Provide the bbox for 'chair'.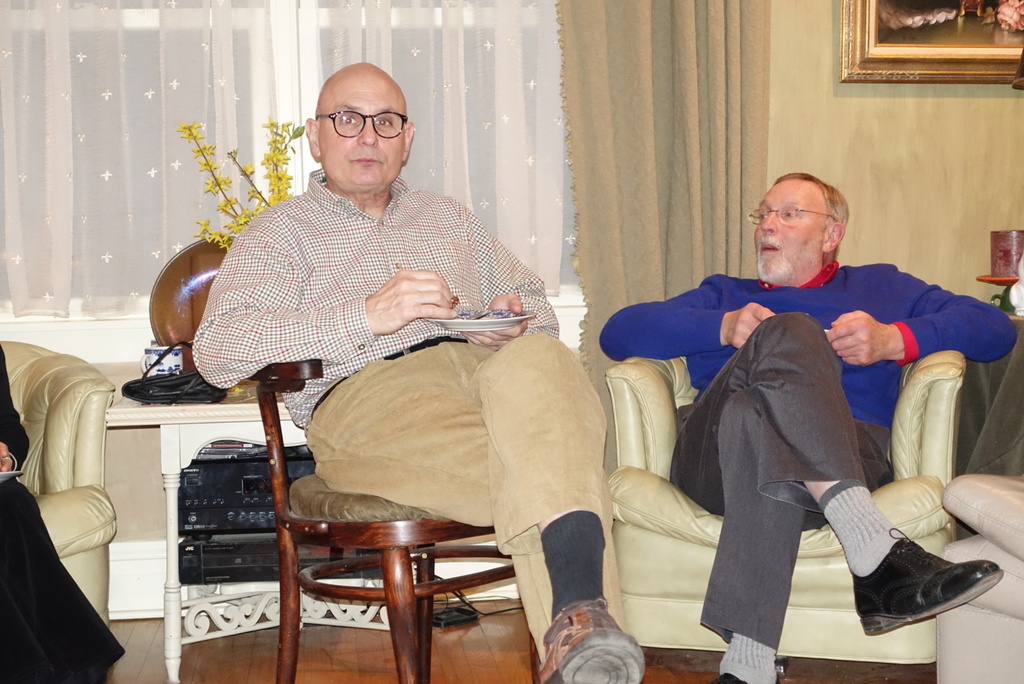
{"x1": 609, "y1": 353, "x2": 964, "y2": 666}.
